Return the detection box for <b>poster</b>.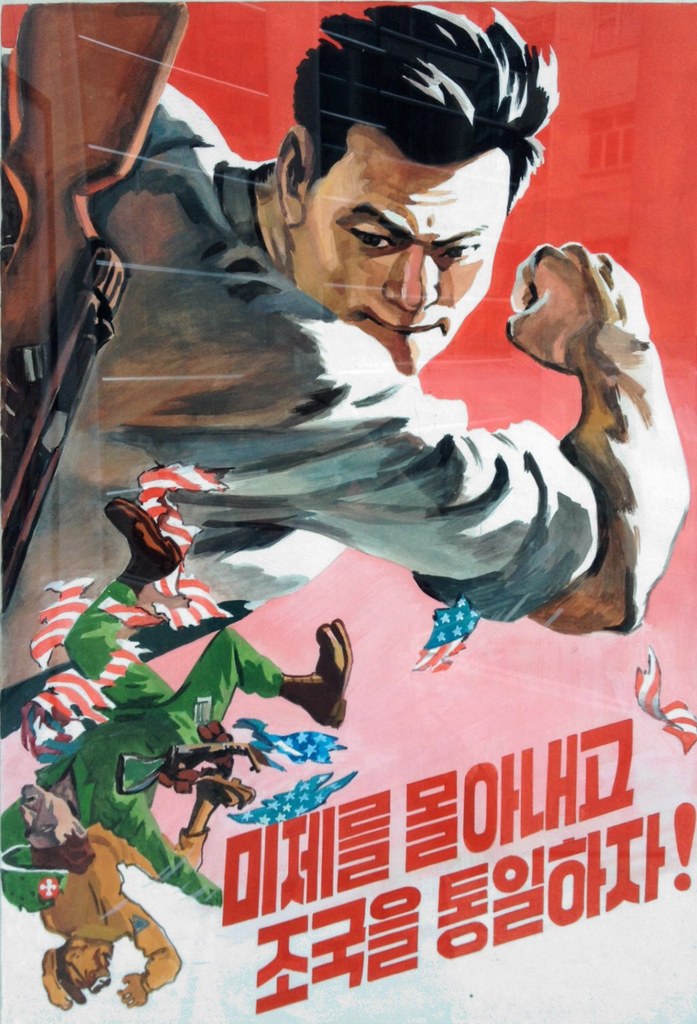
0 3 696 1023.
